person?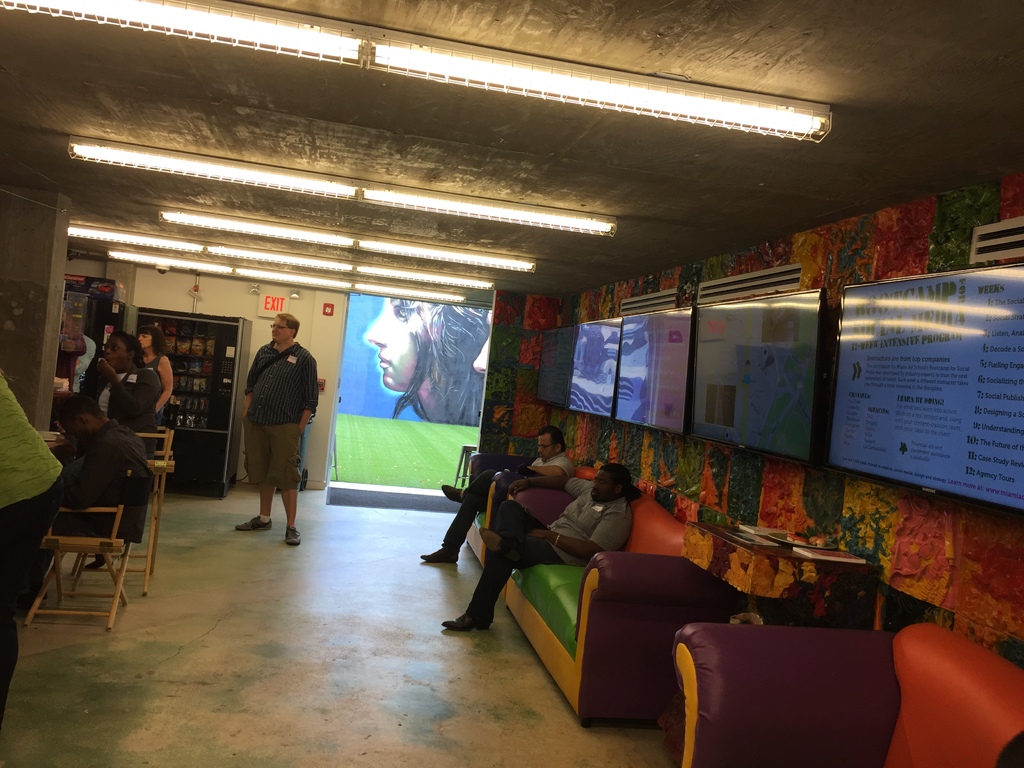
[x1=136, y1=330, x2=173, y2=431]
